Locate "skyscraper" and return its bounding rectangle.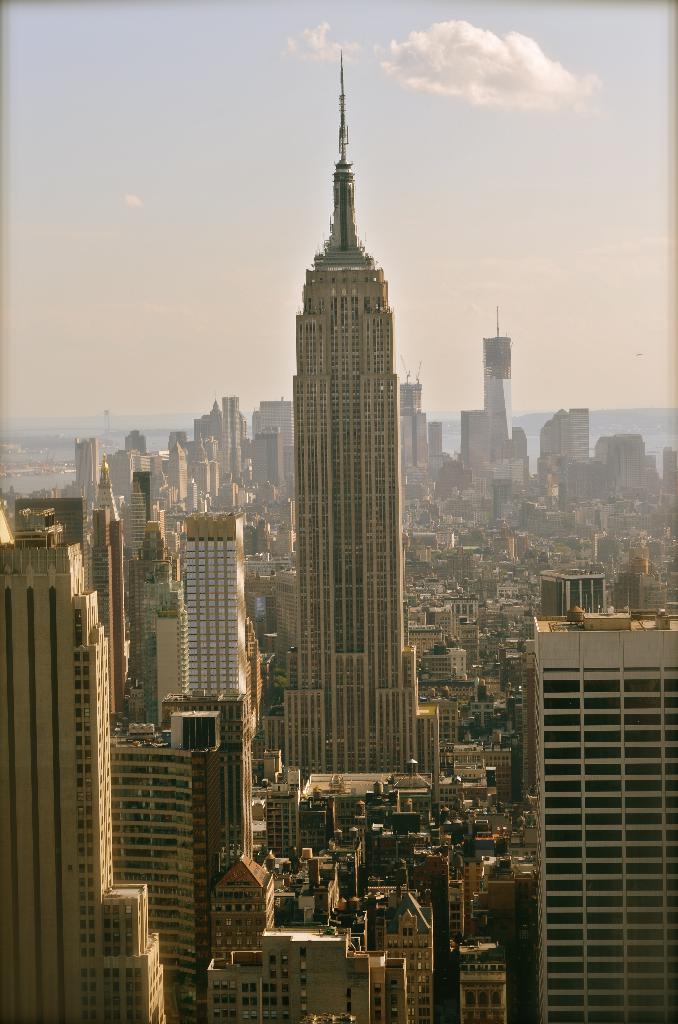
458 406 492 497.
